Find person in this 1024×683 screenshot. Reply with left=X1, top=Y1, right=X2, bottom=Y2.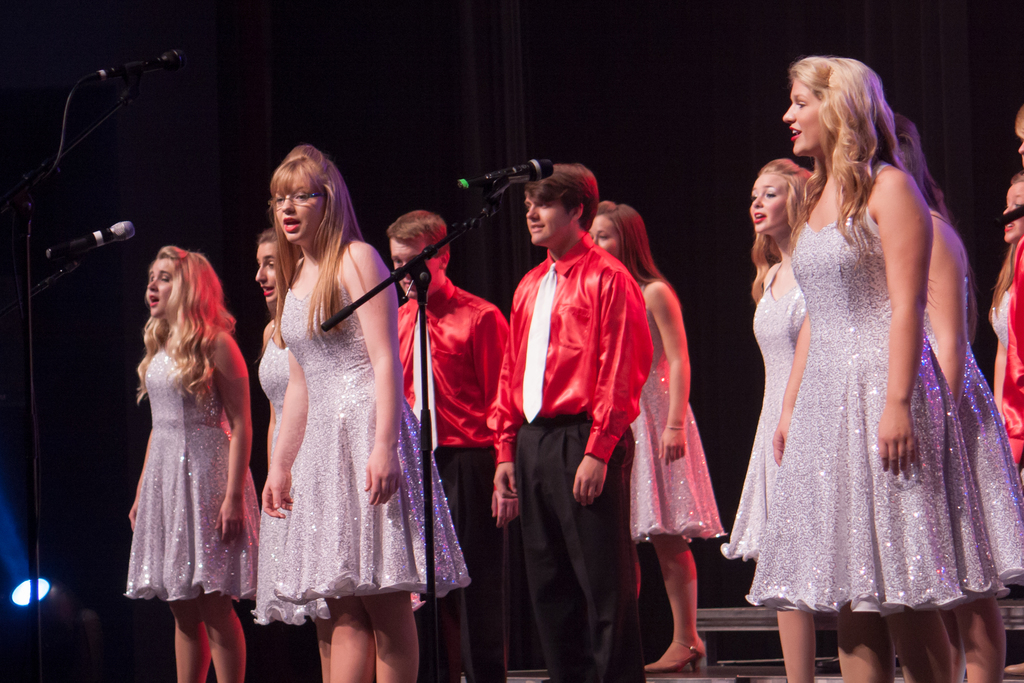
left=896, top=110, right=1023, bottom=680.
